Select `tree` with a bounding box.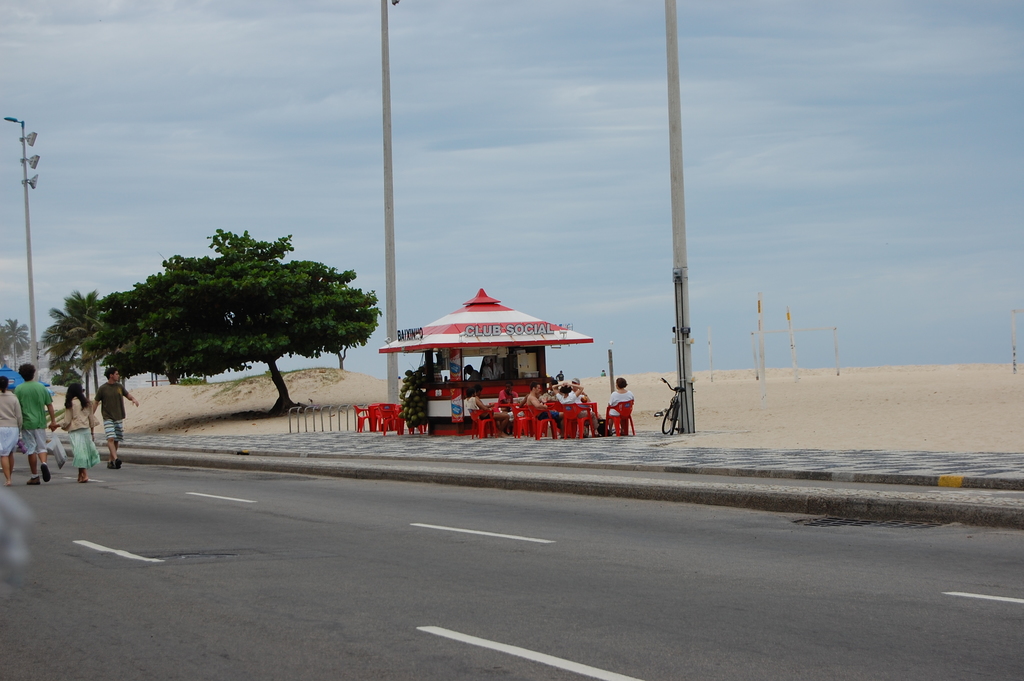
l=324, t=294, r=385, b=366.
